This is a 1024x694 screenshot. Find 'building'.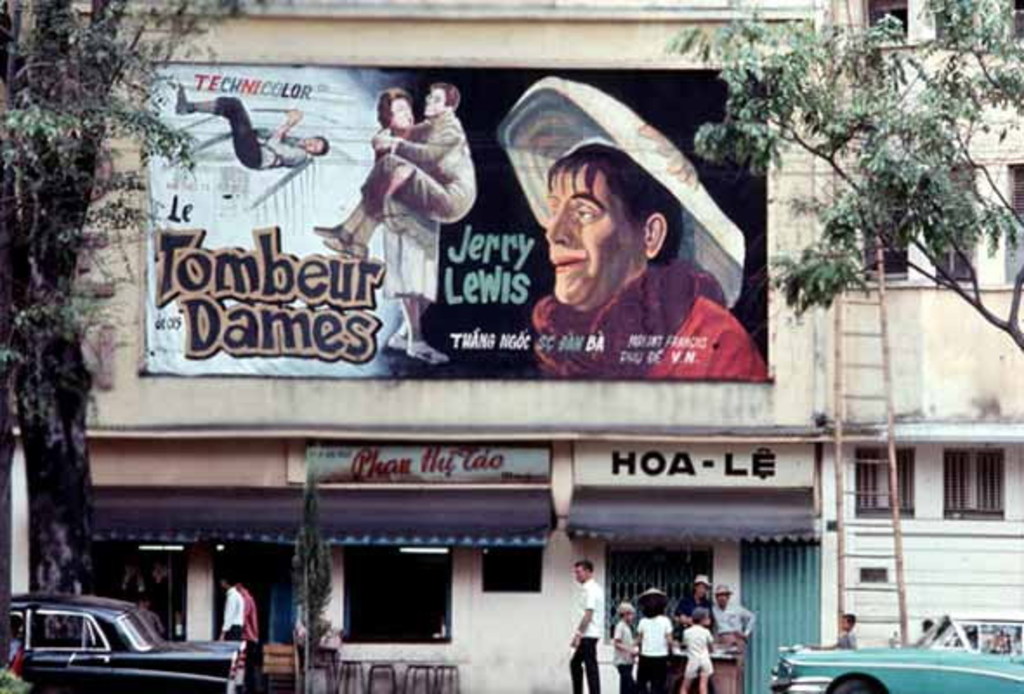
Bounding box: bbox=[12, 0, 831, 692].
